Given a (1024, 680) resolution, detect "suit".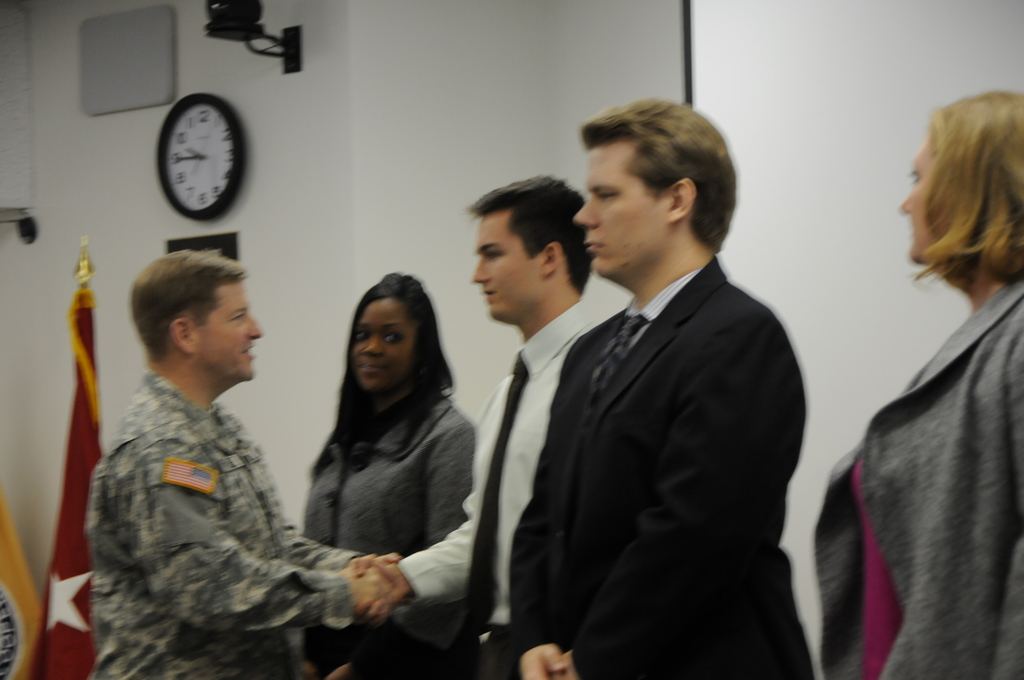
[507, 255, 815, 679].
